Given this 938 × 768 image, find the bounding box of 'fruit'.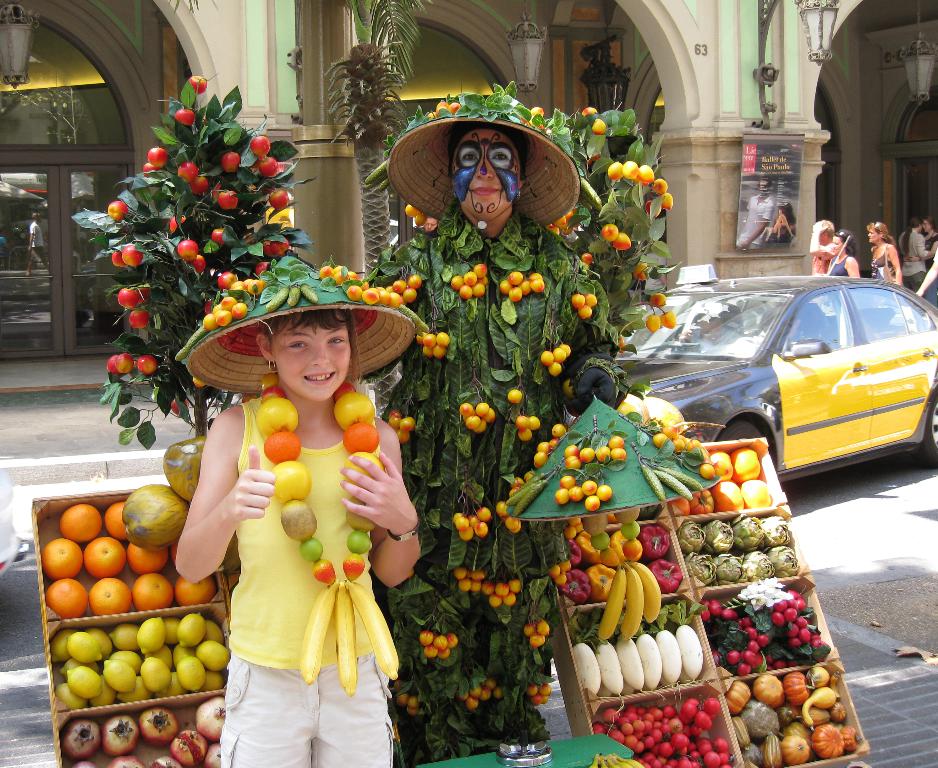
x1=591 y1=118 x2=609 y2=137.
